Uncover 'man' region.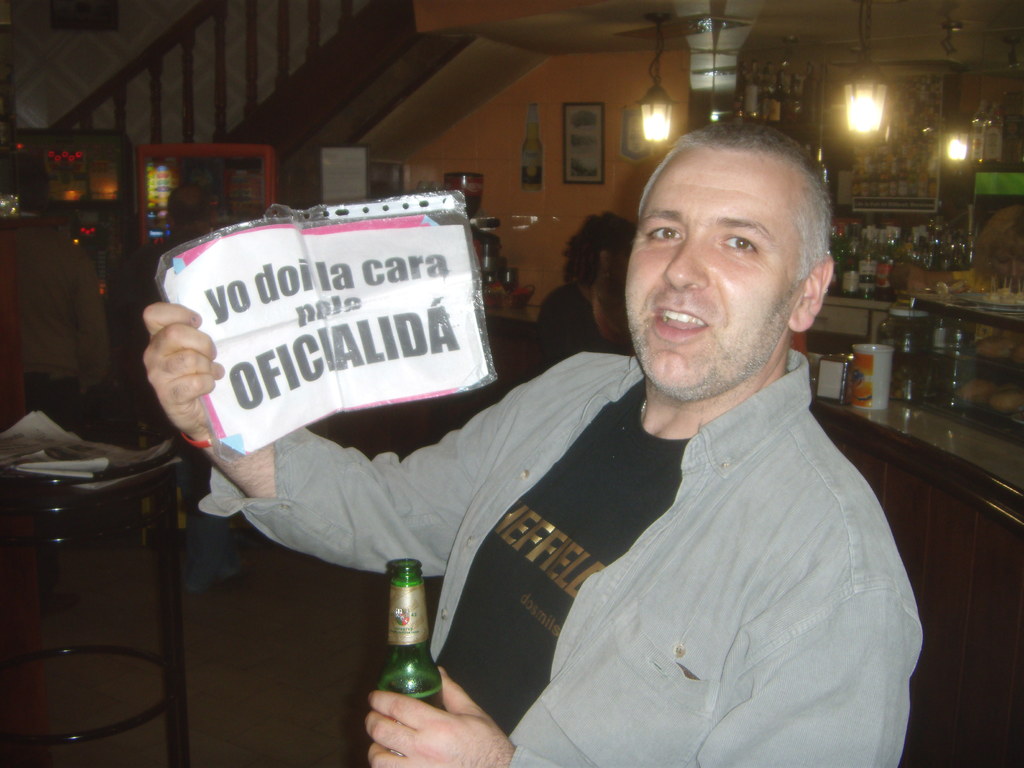
Uncovered: bbox=[151, 180, 221, 268].
